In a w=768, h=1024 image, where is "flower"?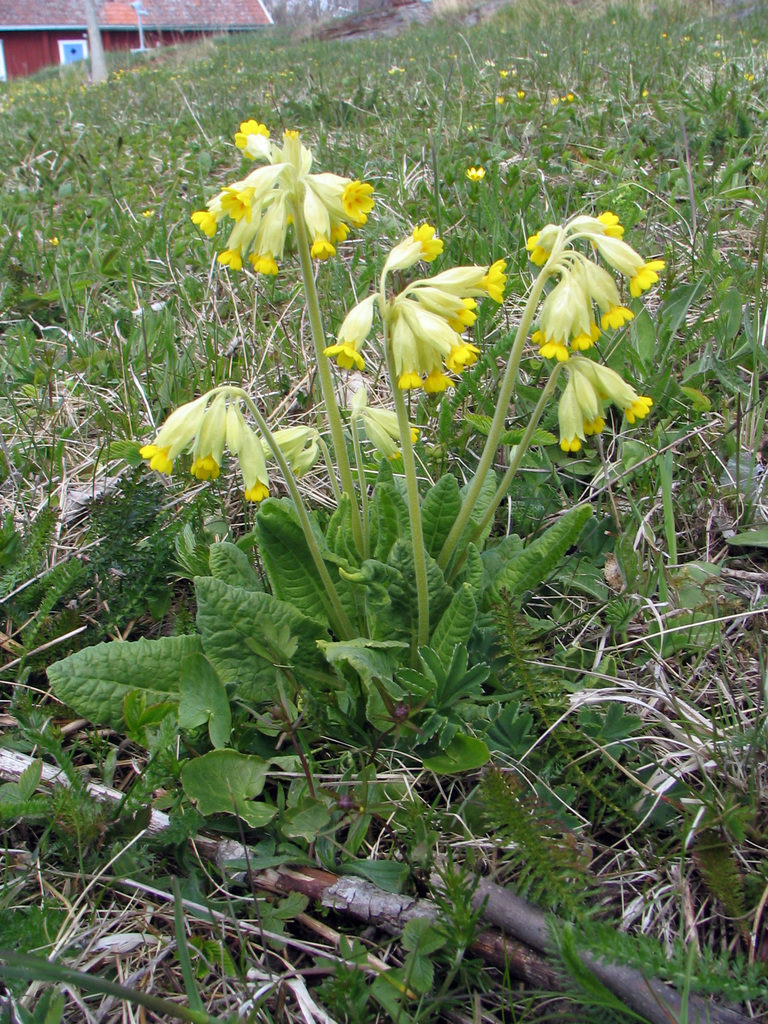
[left=44, top=232, right=60, bottom=245].
